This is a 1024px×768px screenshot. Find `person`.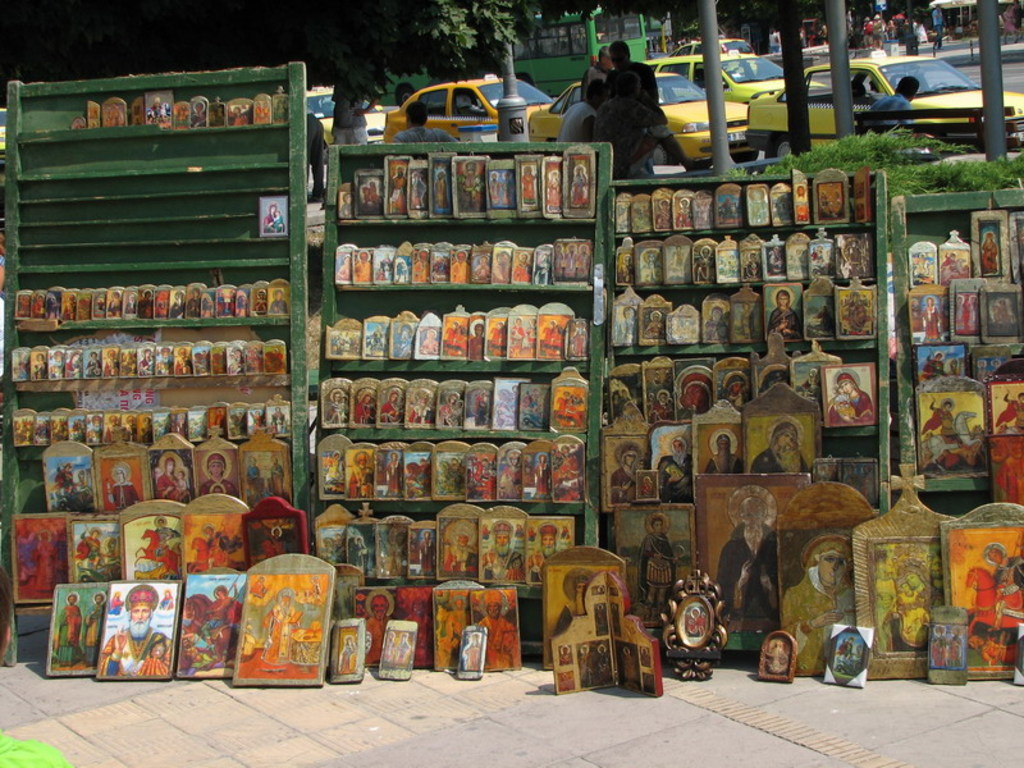
Bounding box: 433,173,448,212.
